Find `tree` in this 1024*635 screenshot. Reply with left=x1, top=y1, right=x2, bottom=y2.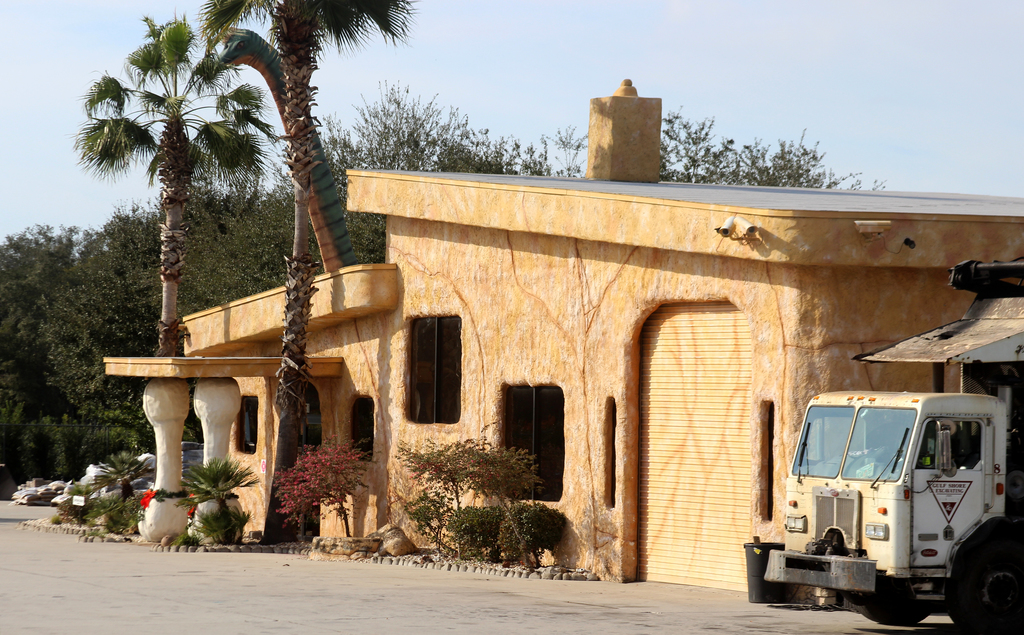
left=72, top=13, right=285, bottom=360.
